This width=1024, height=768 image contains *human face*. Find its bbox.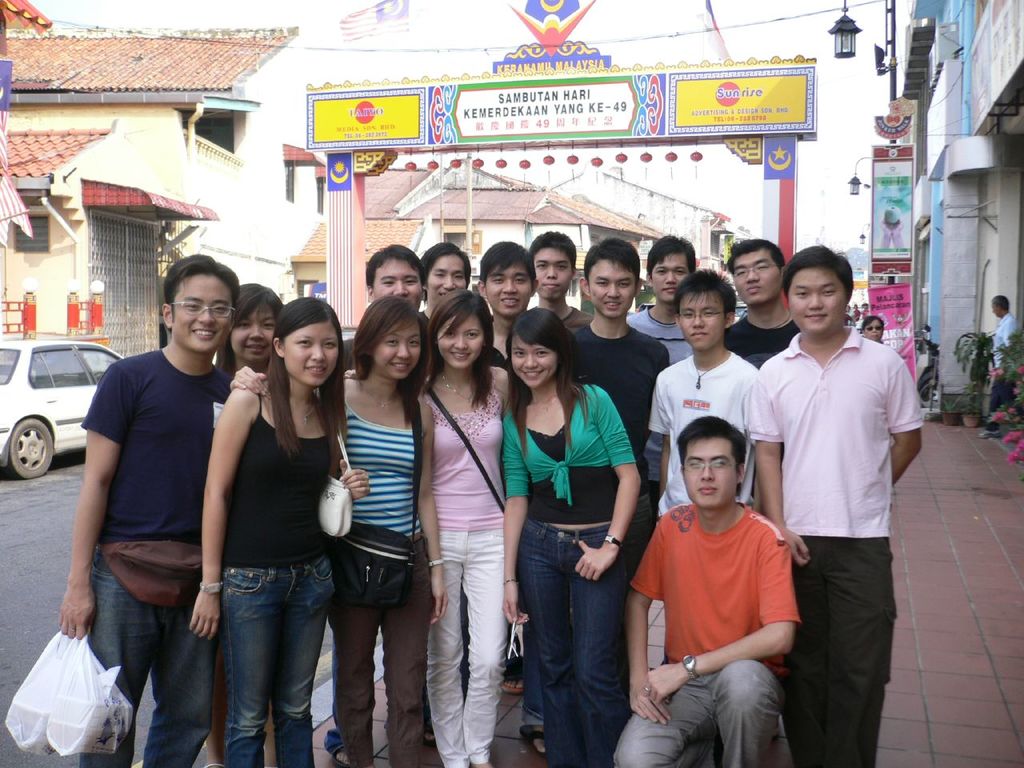
left=510, top=339, right=554, bottom=385.
